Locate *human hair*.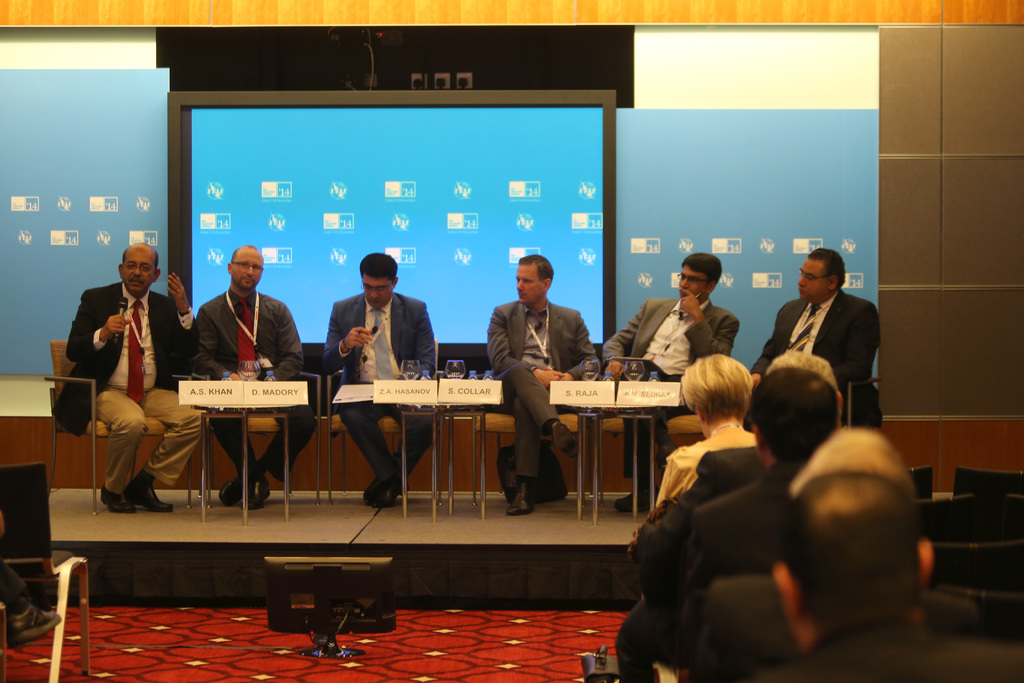
Bounding box: region(808, 248, 849, 292).
